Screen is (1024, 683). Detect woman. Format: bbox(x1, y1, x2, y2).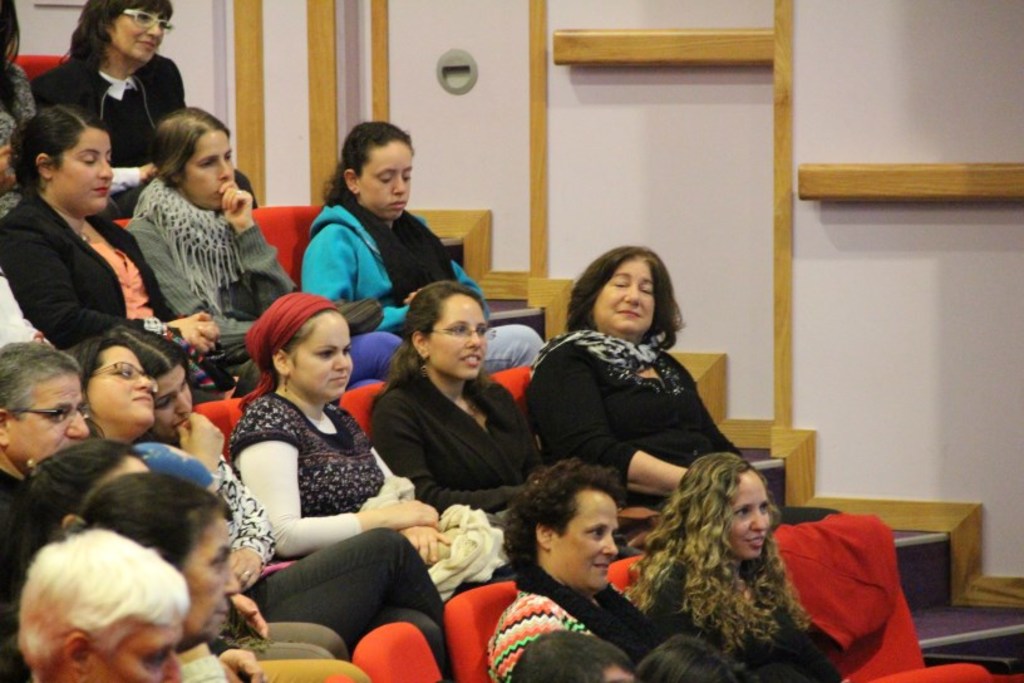
bbox(531, 242, 837, 503).
